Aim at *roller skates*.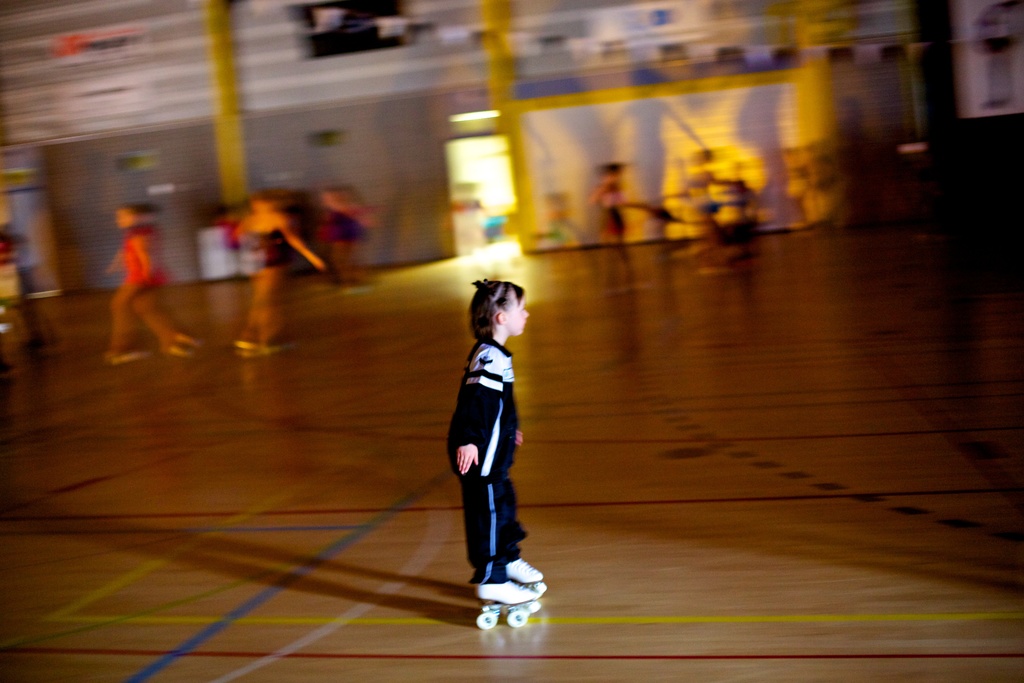
Aimed at box=[264, 340, 287, 356].
